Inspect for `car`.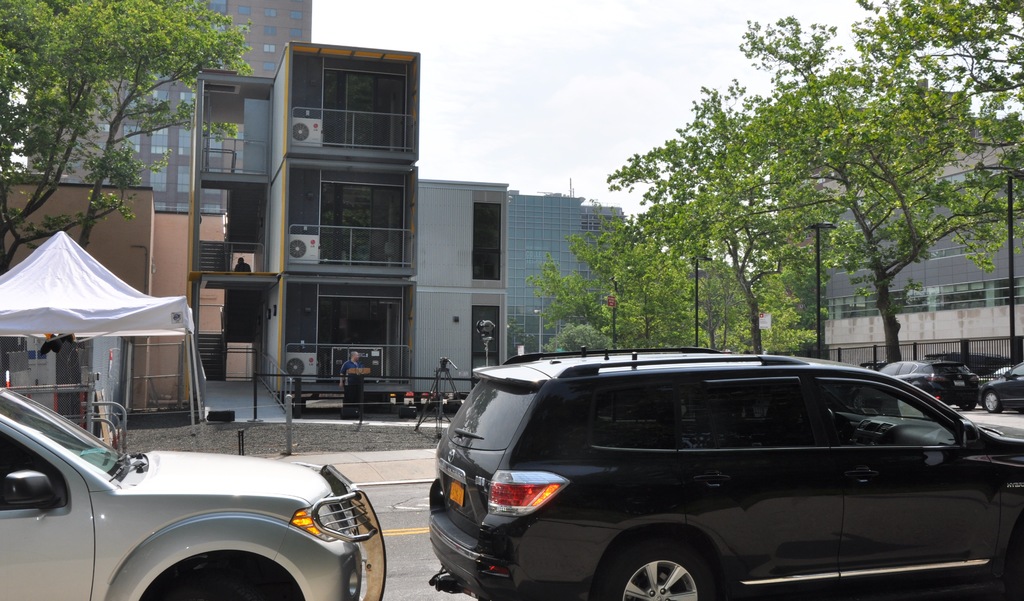
Inspection: {"x1": 874, "y1": 358, "x2": 979, "y2": 406}.
